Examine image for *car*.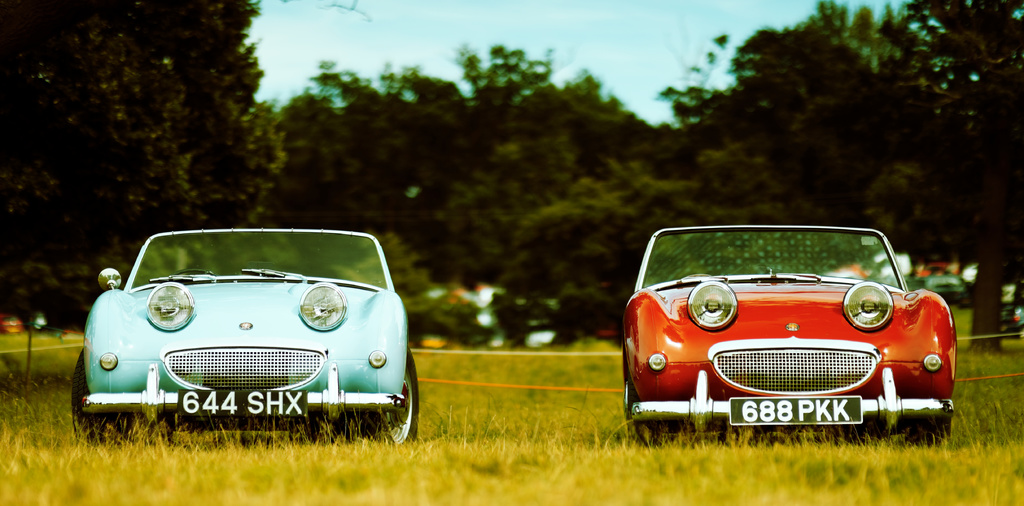
Examination result: <region>0, 316, 28, 337</region>.
